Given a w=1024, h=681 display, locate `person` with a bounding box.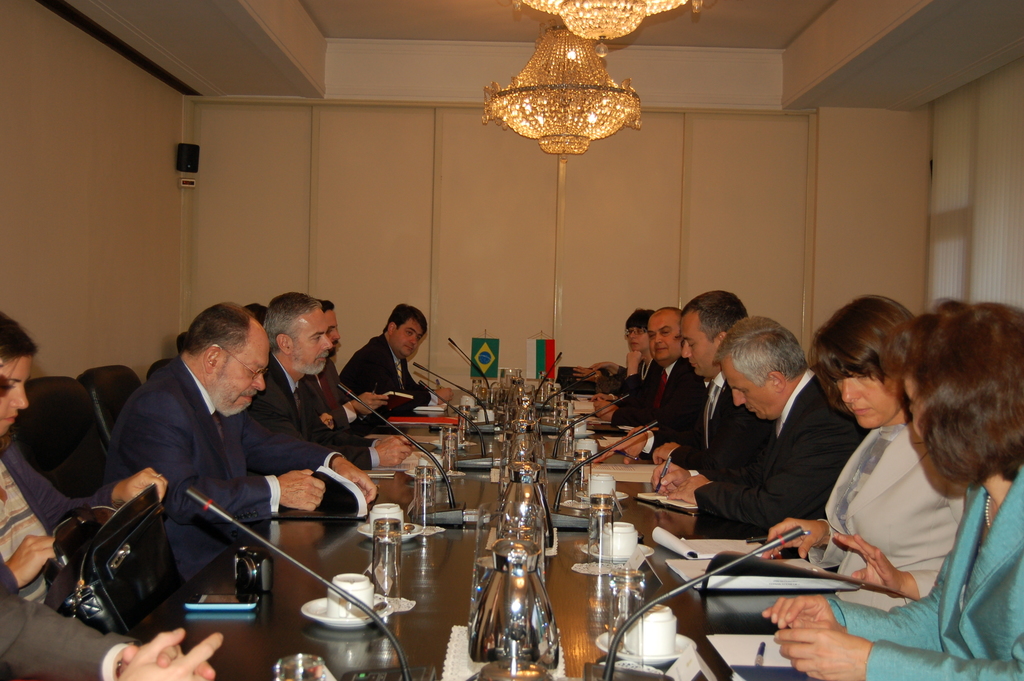
Located: box(102, 302, 380, 587).
